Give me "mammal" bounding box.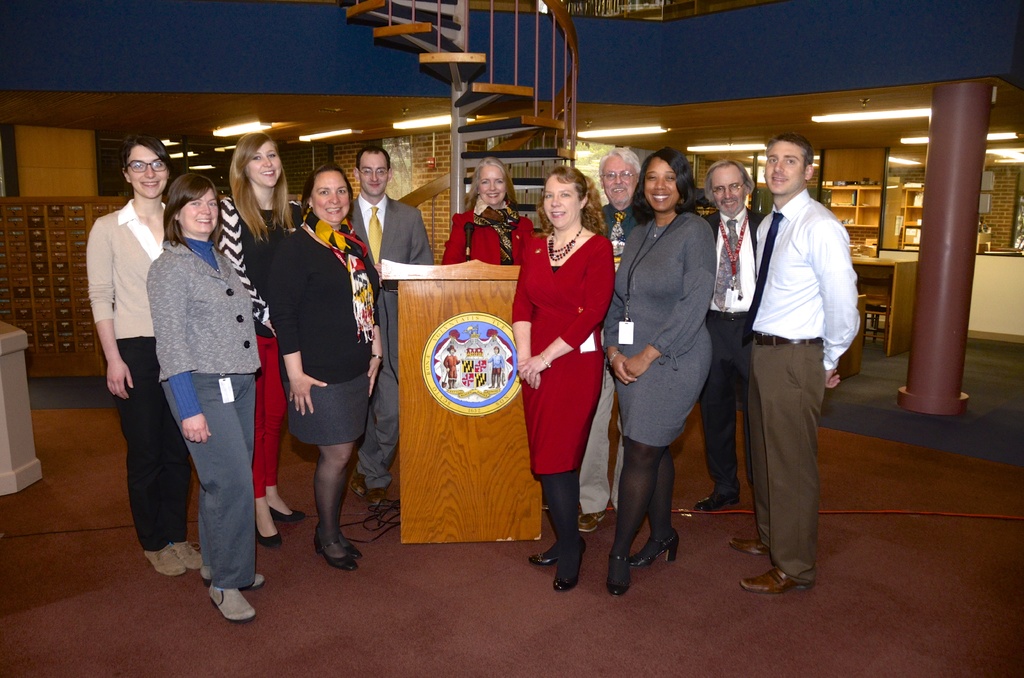
(698, 154, 750, 512).
